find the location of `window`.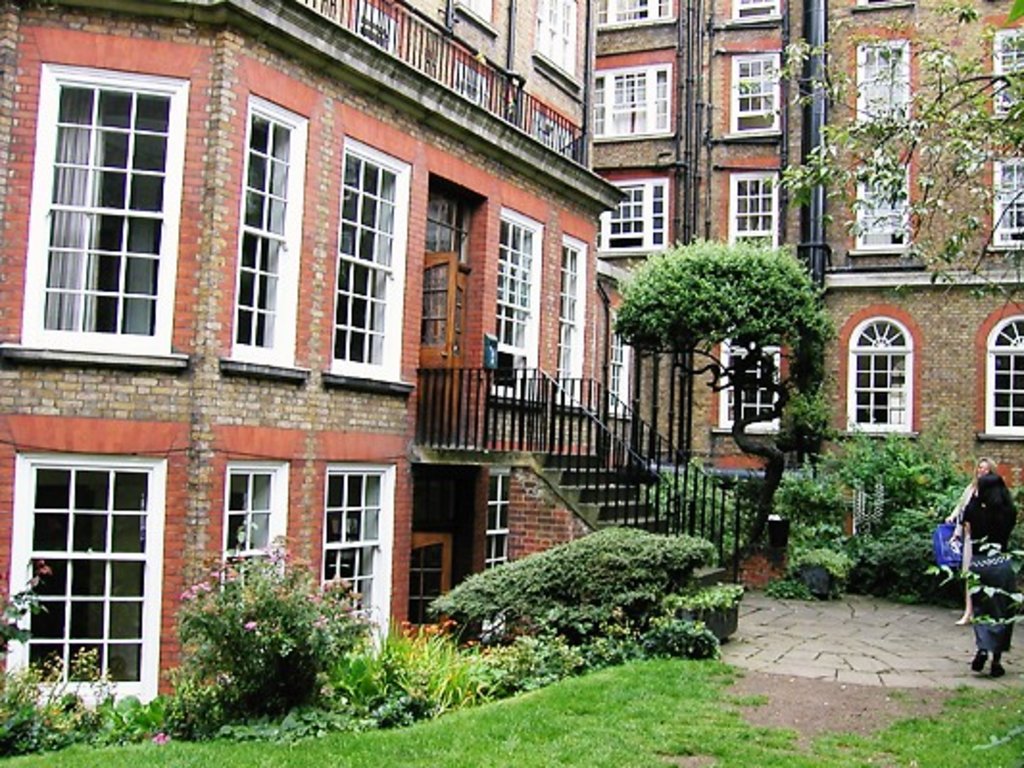
Location: select_region(982, 301, 1022, 434).
